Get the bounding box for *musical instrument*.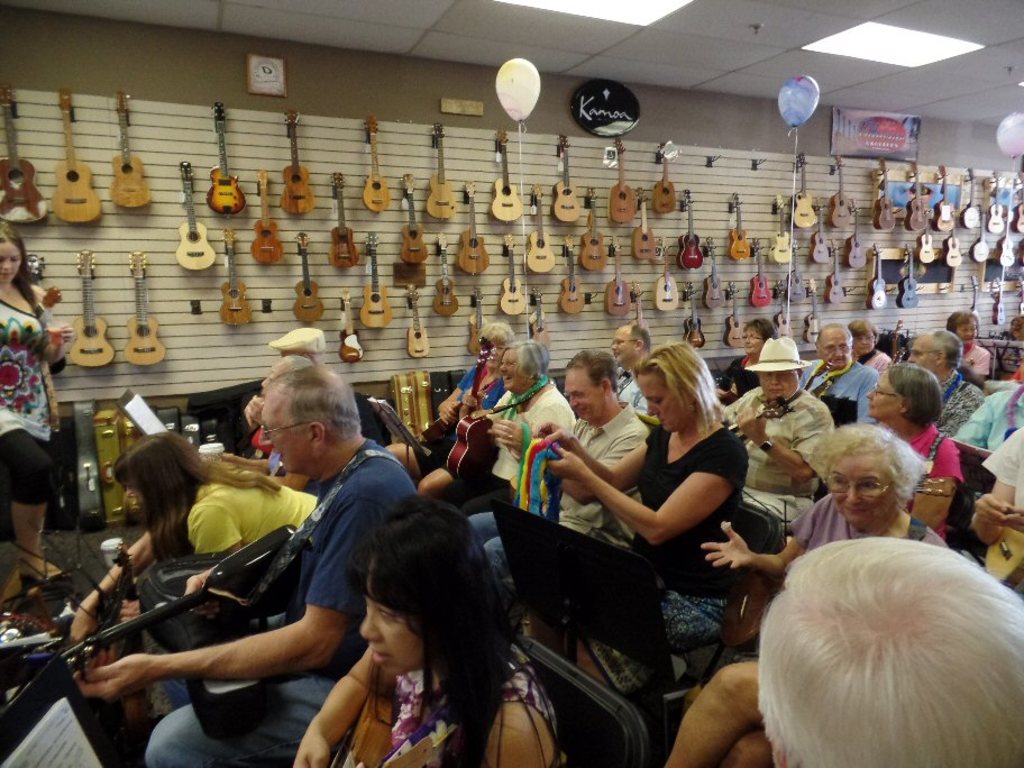
x1=558, y1=232, x2=588, y2=319.
